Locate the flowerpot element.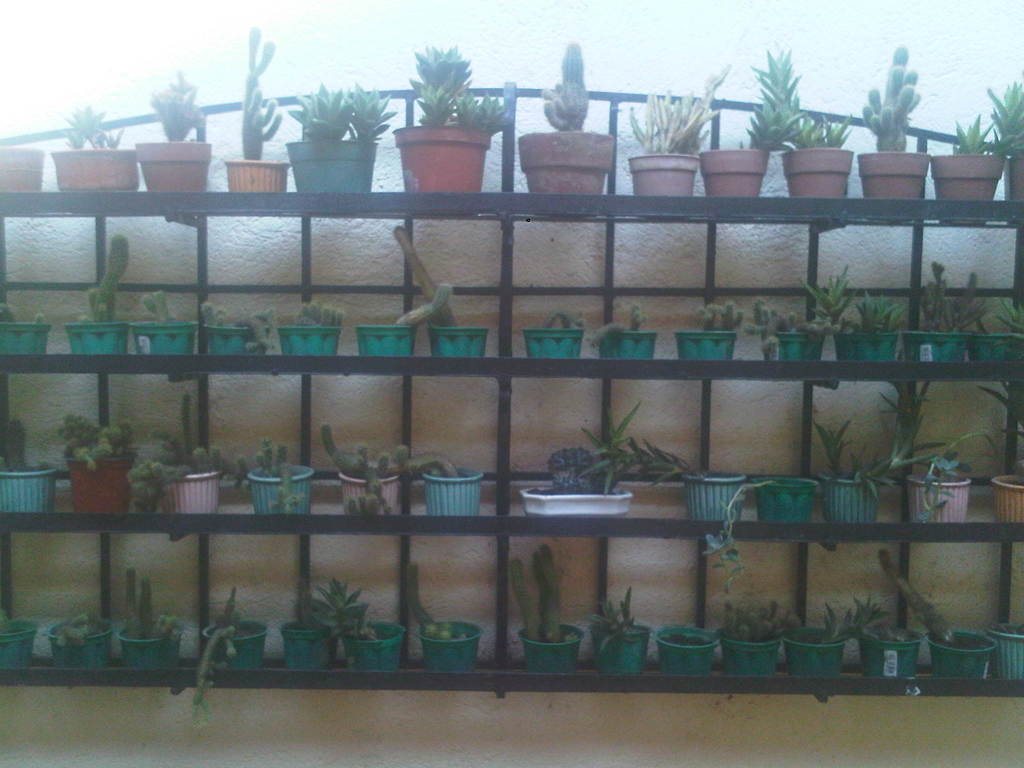
Element bbox: pyautogui.locateOnScreen(583, 620, 653, 676).
